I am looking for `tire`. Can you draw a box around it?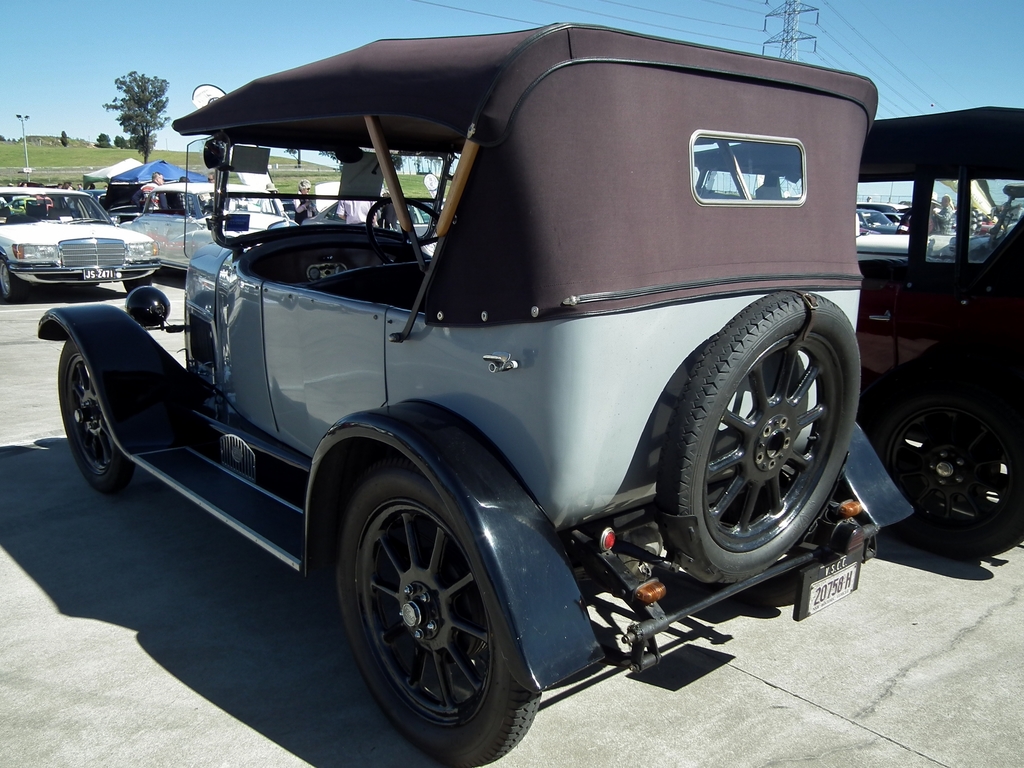
Sure, the bounding box is left=123, top=276, right=150, bottom=295.
